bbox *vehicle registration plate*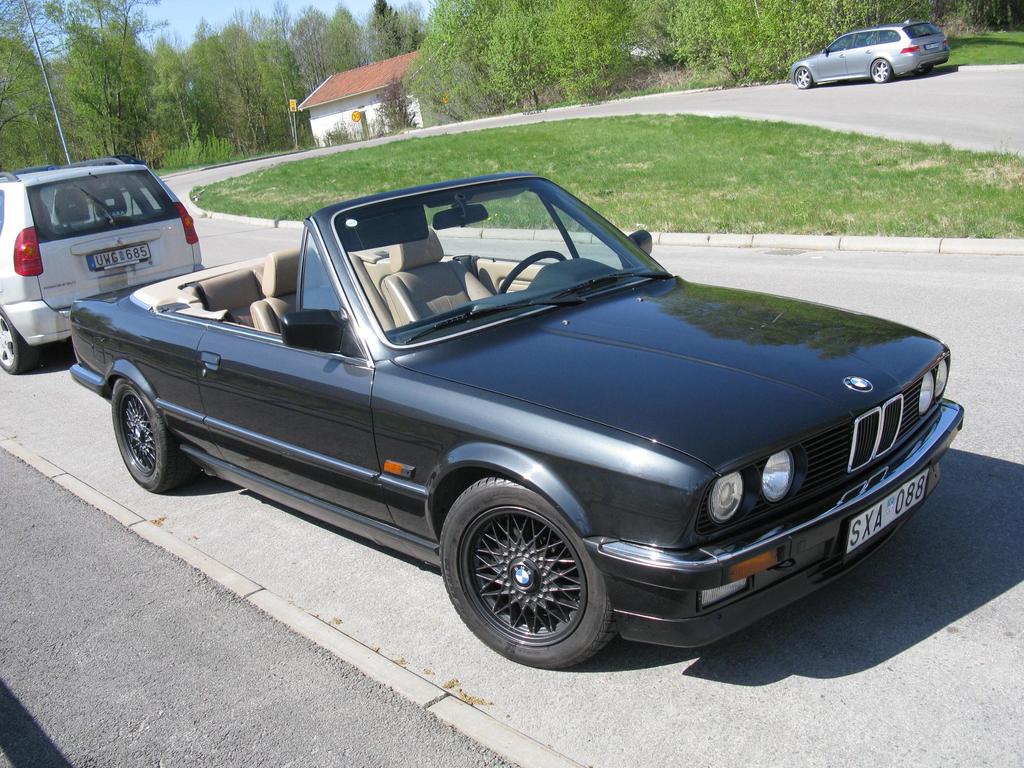
(845, 470, 929, 555)
